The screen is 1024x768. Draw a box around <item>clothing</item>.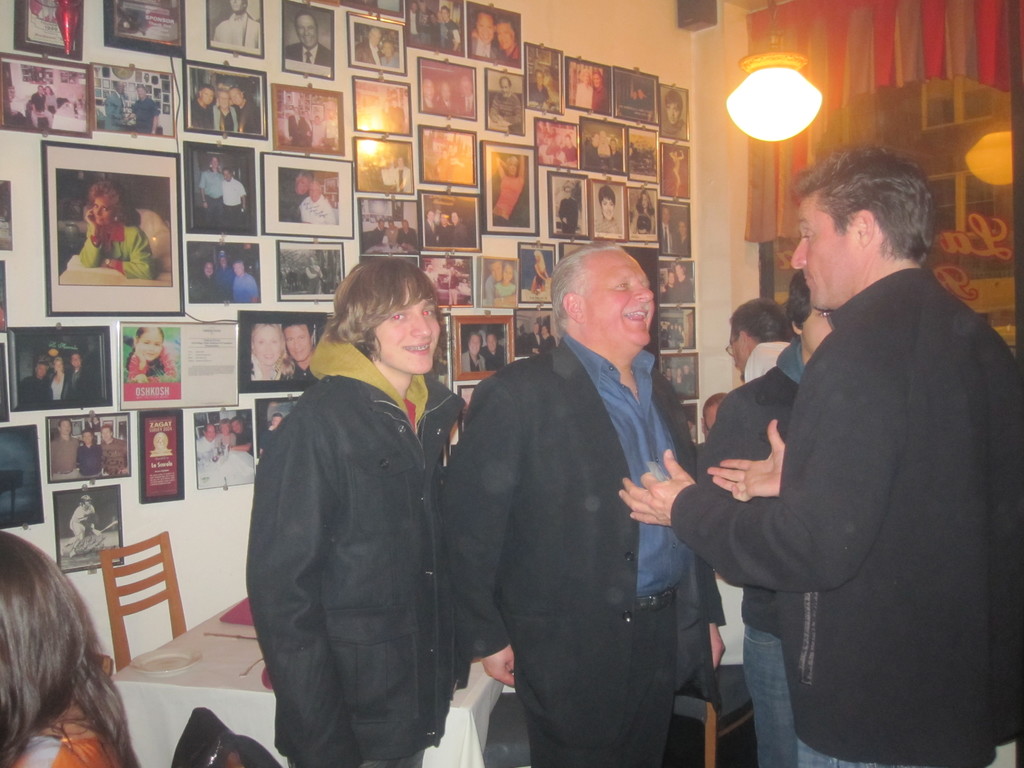
(x1=196, y1=430, x2=257, y2=460).
